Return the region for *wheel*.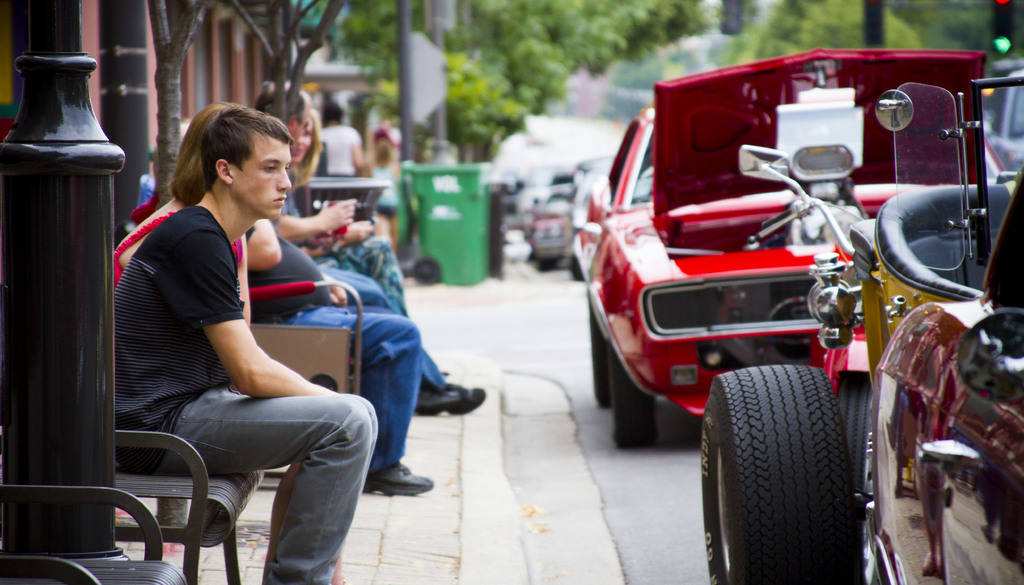
(x1=591, y1=306, x2=612, y2=408).
